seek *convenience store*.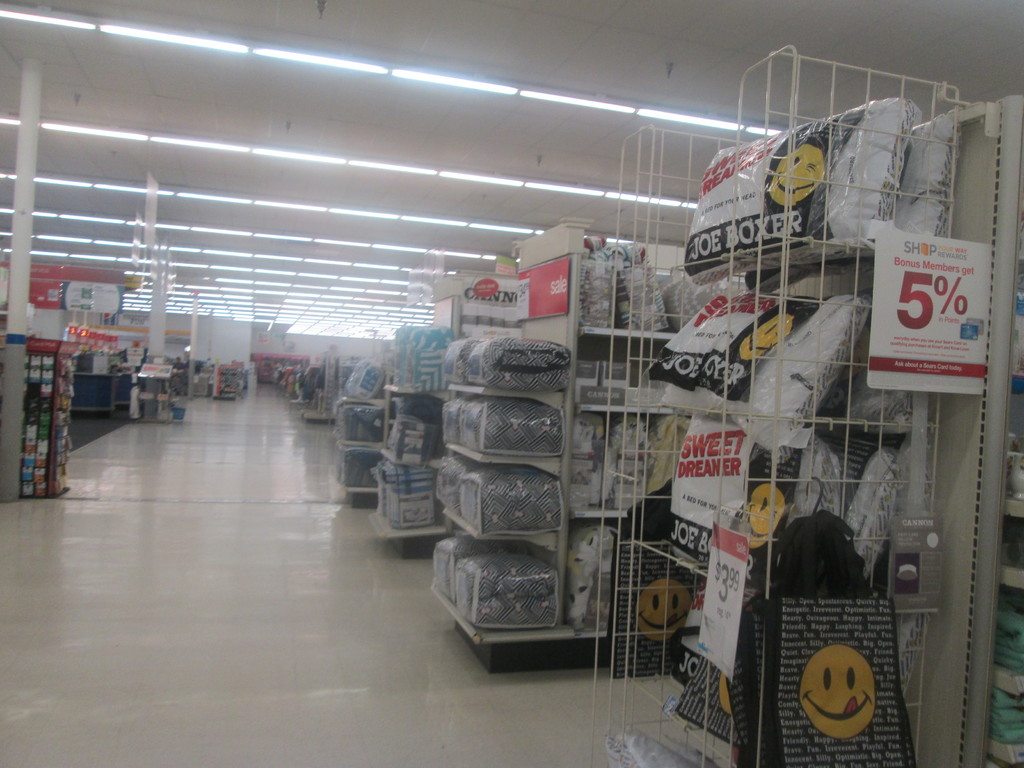
locate(26, 0, 1002, 750).
